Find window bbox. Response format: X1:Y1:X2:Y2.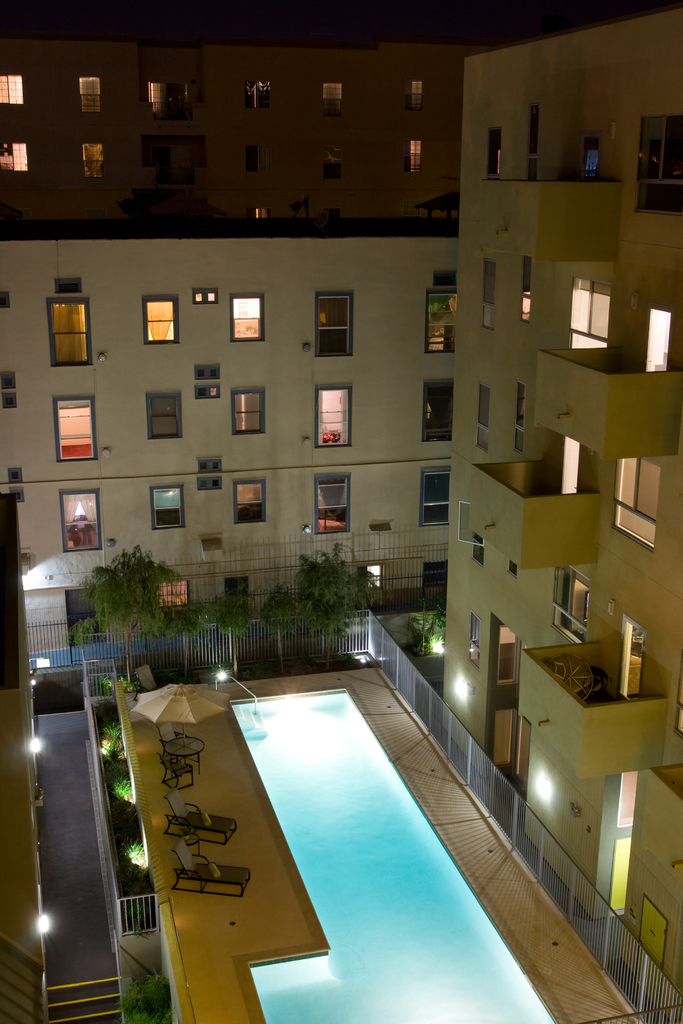
238:144:264:175.
